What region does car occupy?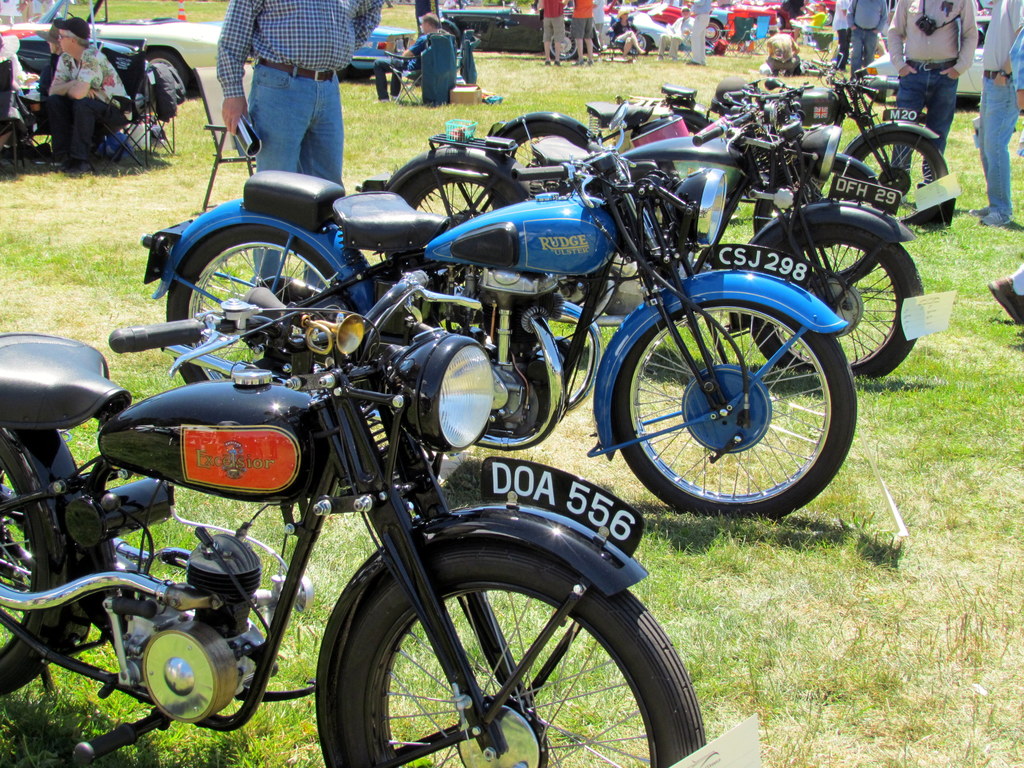
box=[600, 0, 692, 45].
